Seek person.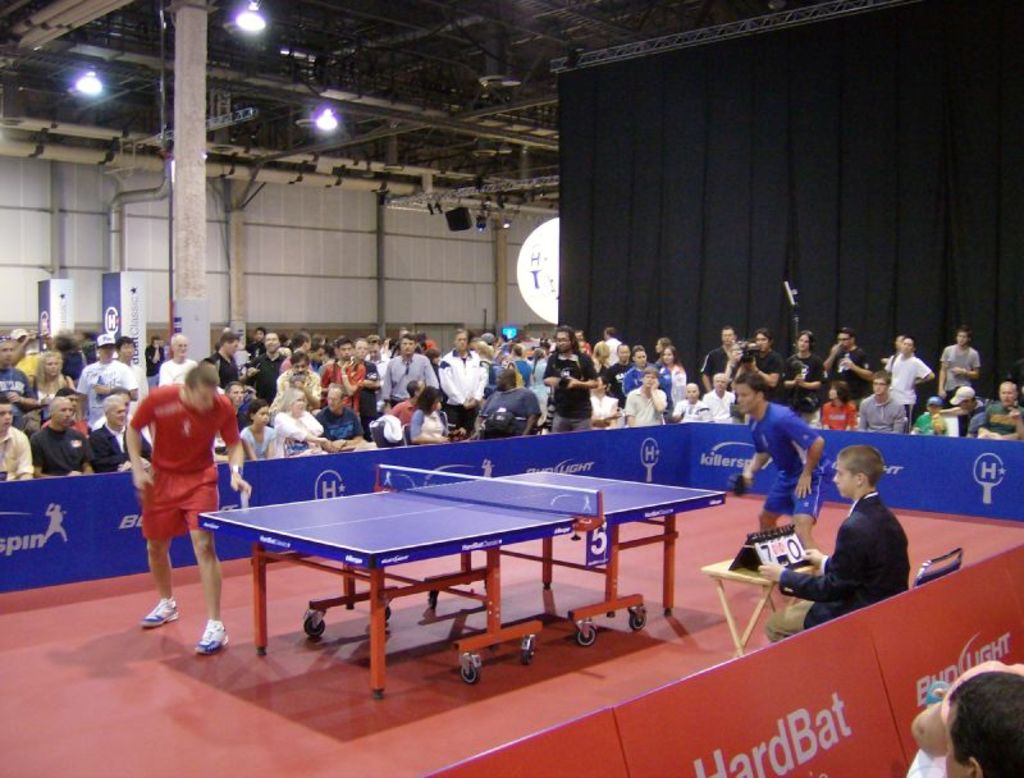
crop(630, 342, 663, 380).
